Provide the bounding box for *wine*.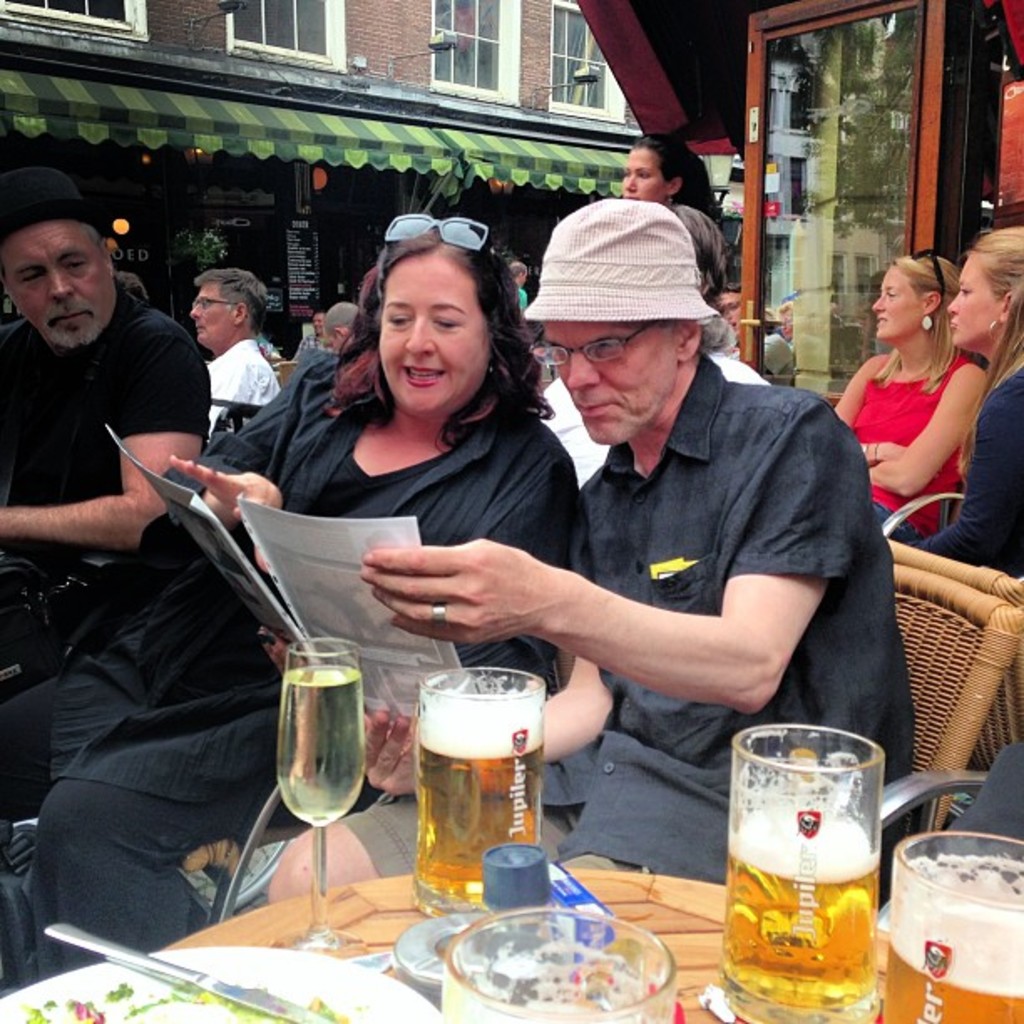
(281,666,366,837).
